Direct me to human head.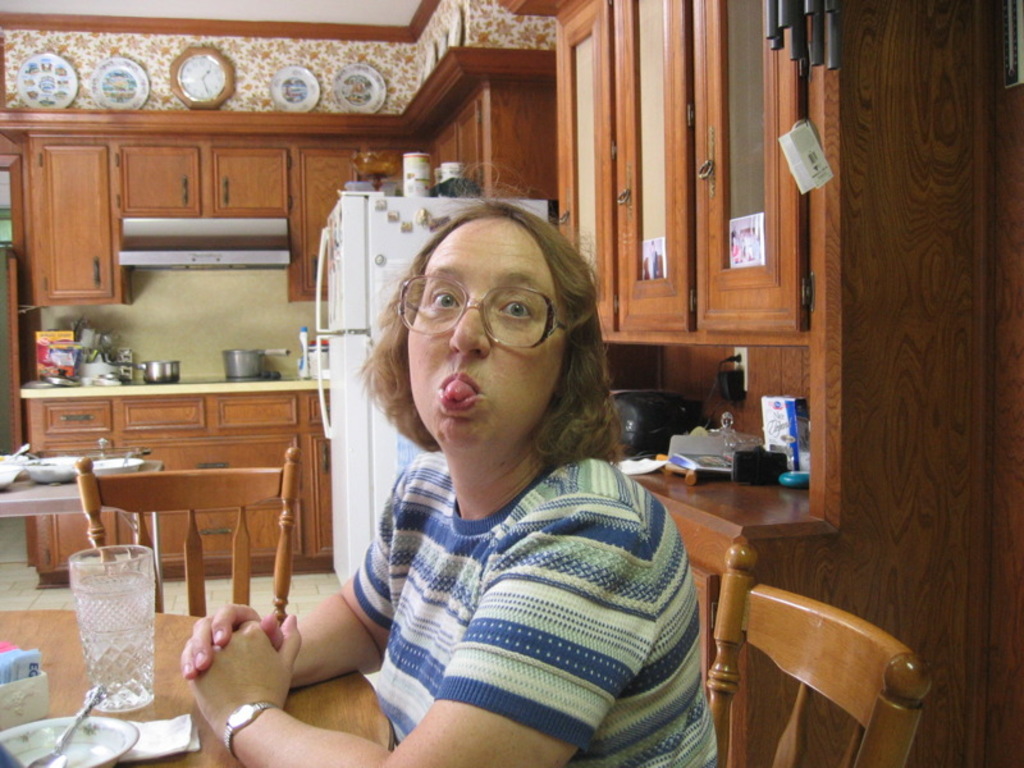
Direction: detection(376, 195, 580, 425).
